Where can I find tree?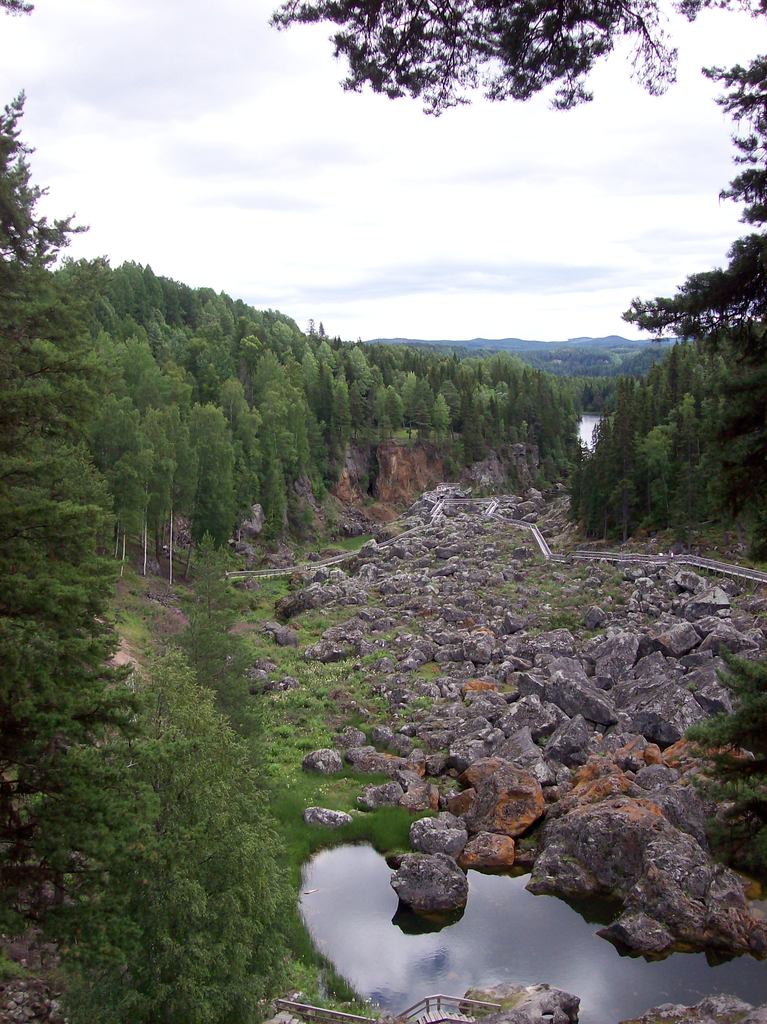
You can find it at bbox=(178, 531, 262, 746).
